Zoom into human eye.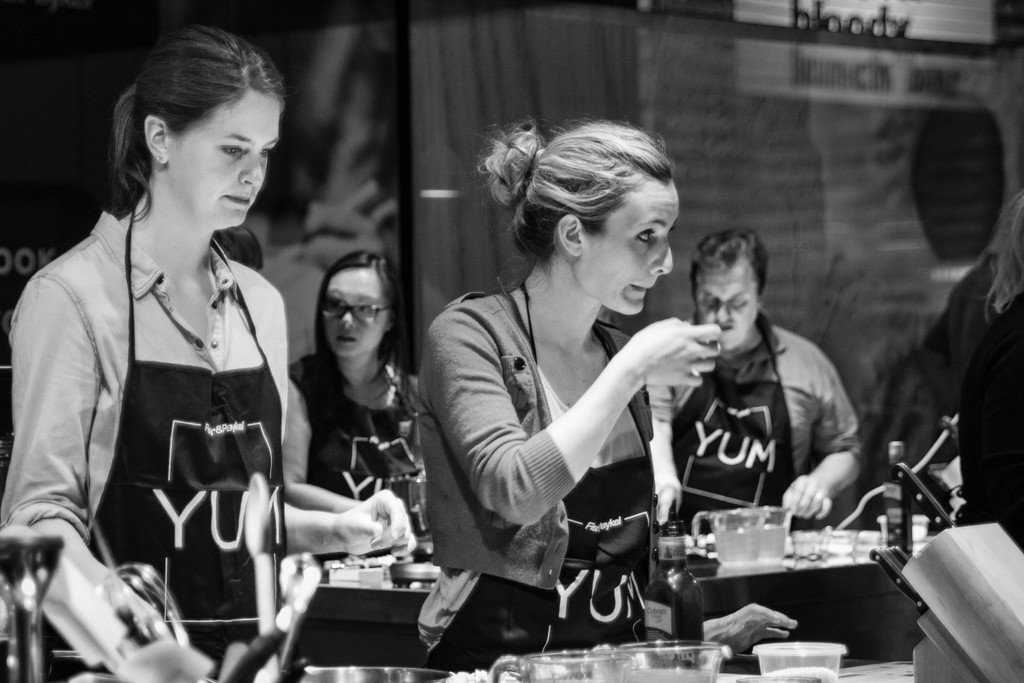
Zoom target: box(636, 227, 655, 246).
